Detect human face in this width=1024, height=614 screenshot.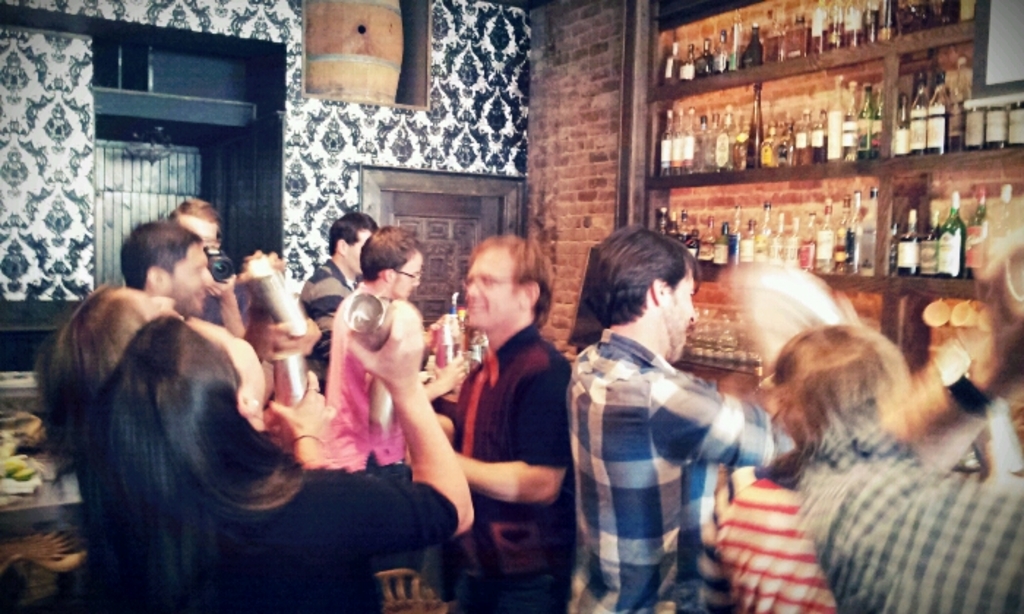
Detection: [x1=661, y1=268, x2=696, y2=358].
